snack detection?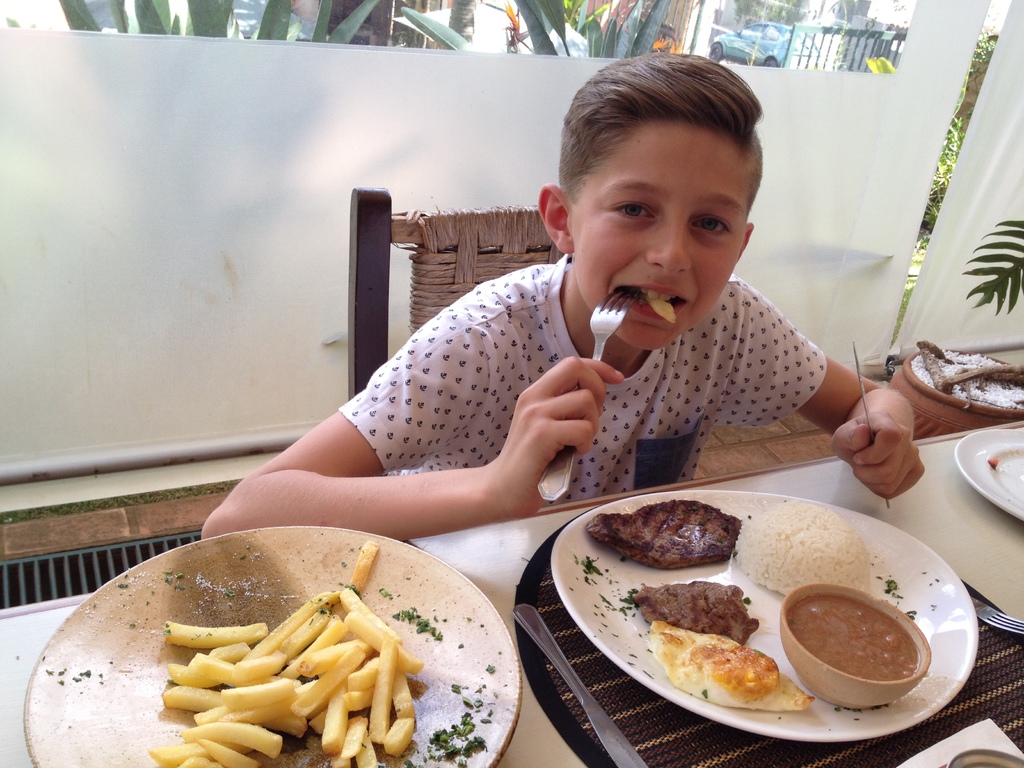
(left=588, top=497, right=742, bottom=568)
